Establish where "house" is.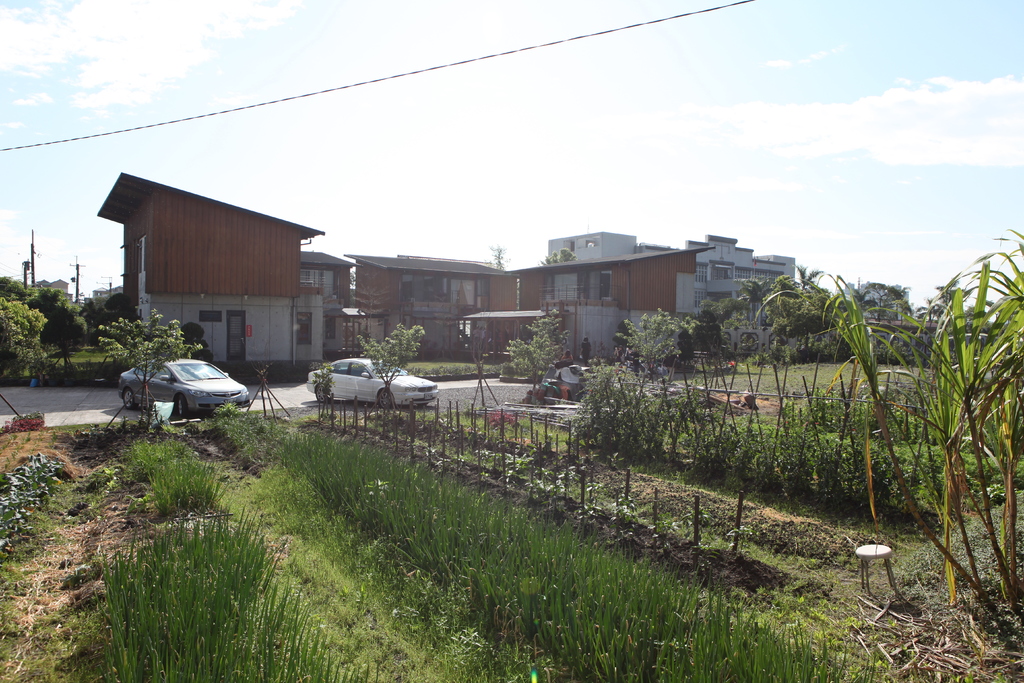
Established at bbox=[67, 167, 420, 370].
